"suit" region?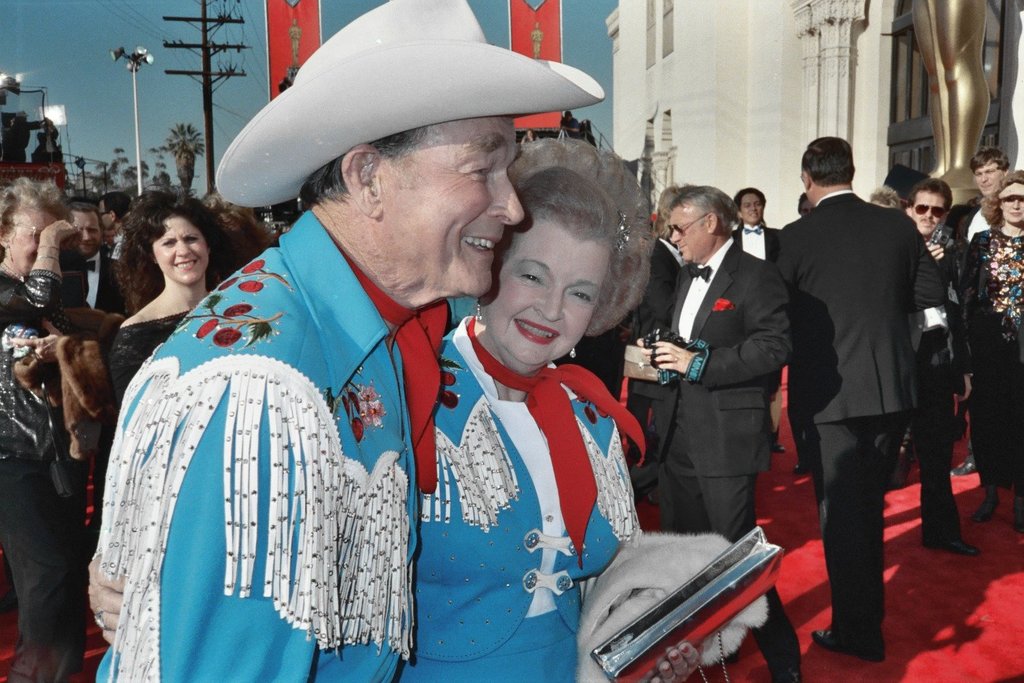
(x1=649, y1=235, x2=799, y2=668)
